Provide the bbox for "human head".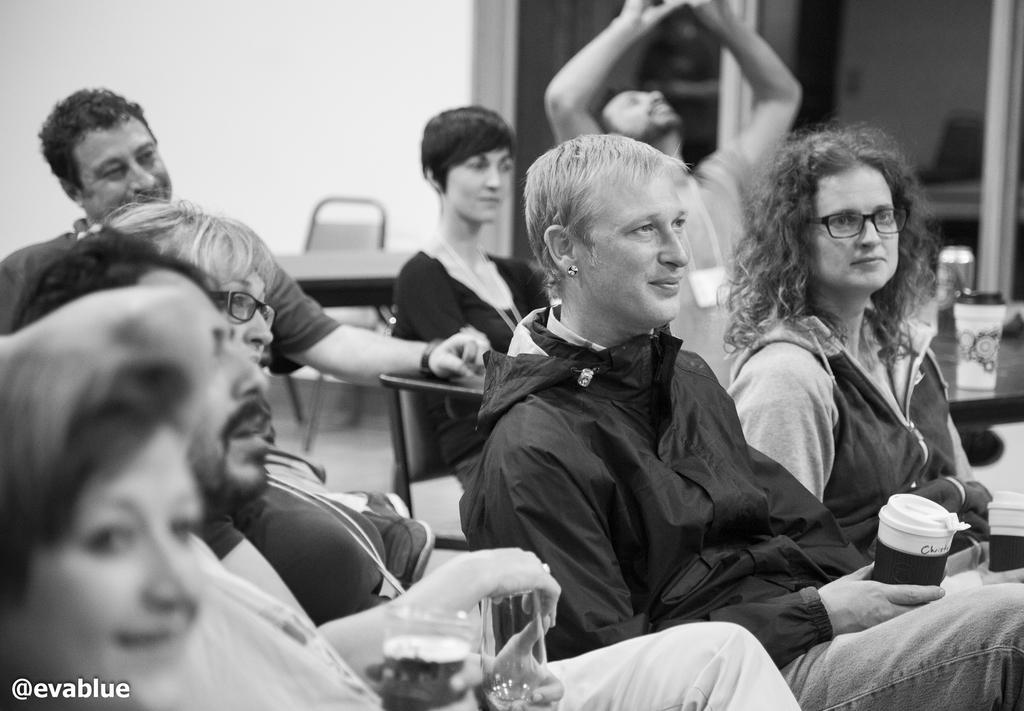
x1=31, y1=82, x2=173, y2=218.
